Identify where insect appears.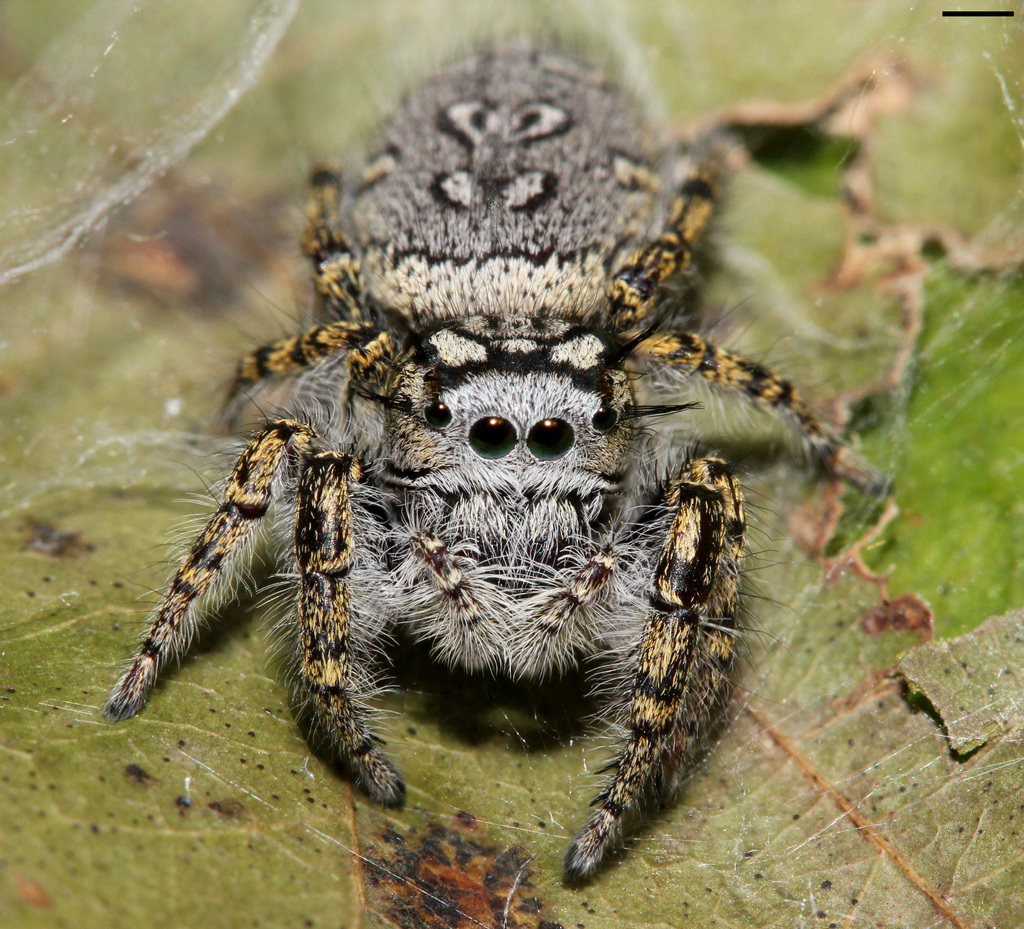
Appears at [96,28,890,885].
